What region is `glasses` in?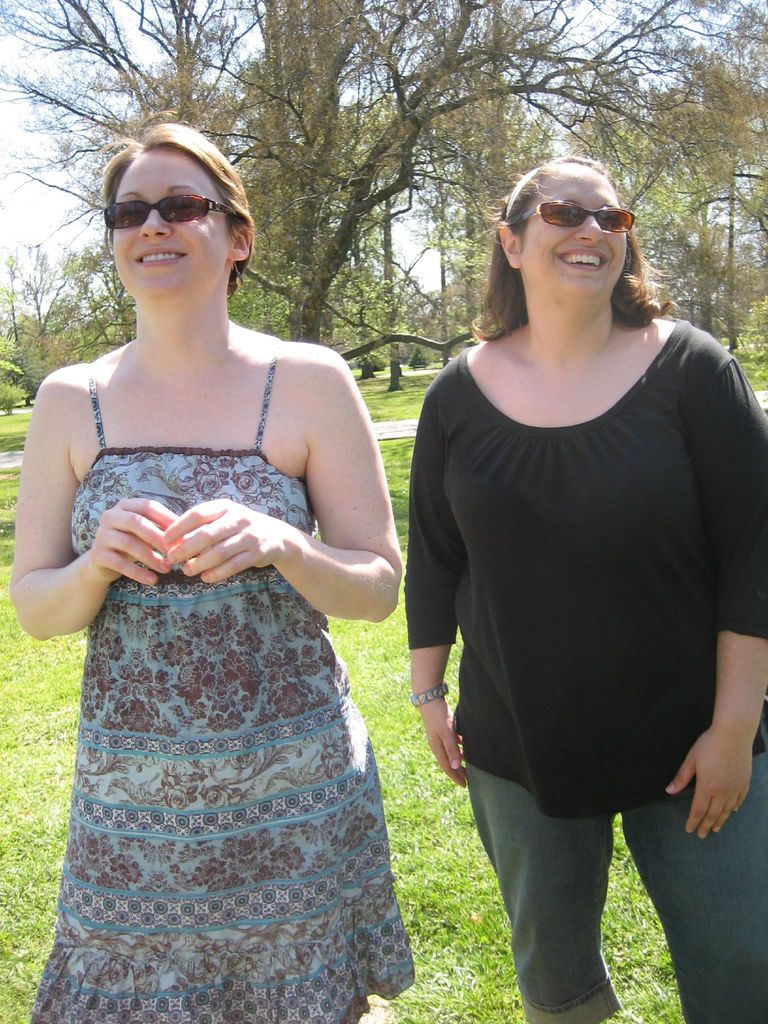
(503, 193, 642, 243).
